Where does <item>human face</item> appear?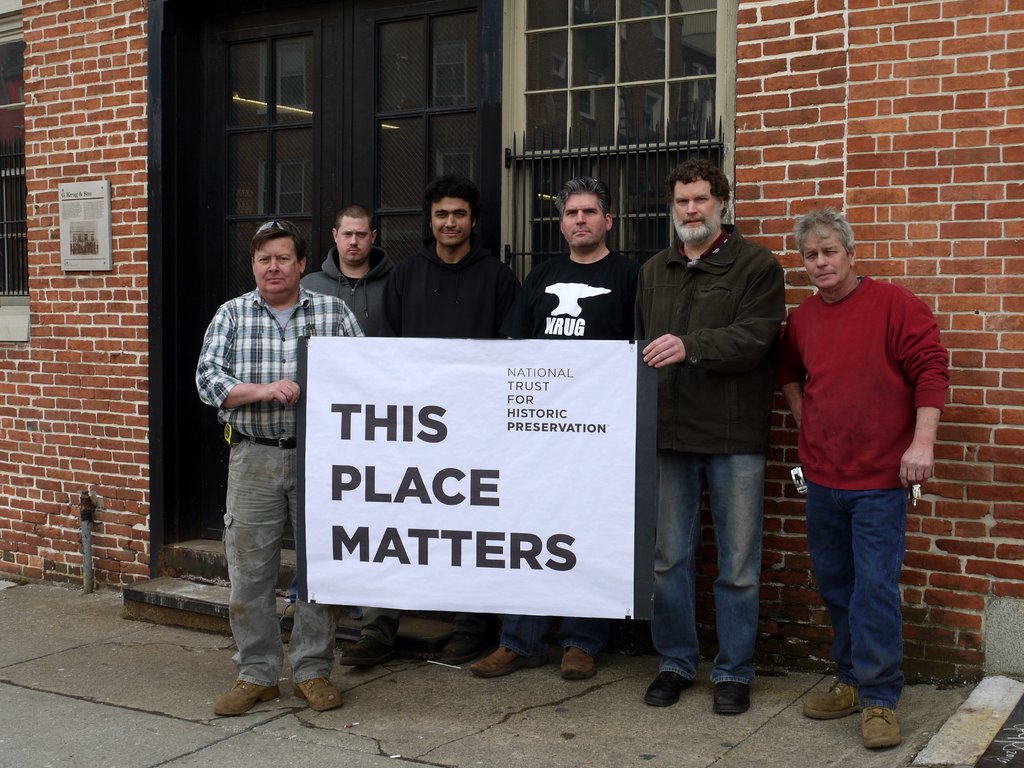
Appears at bbox(805, 223, 845, 294).
